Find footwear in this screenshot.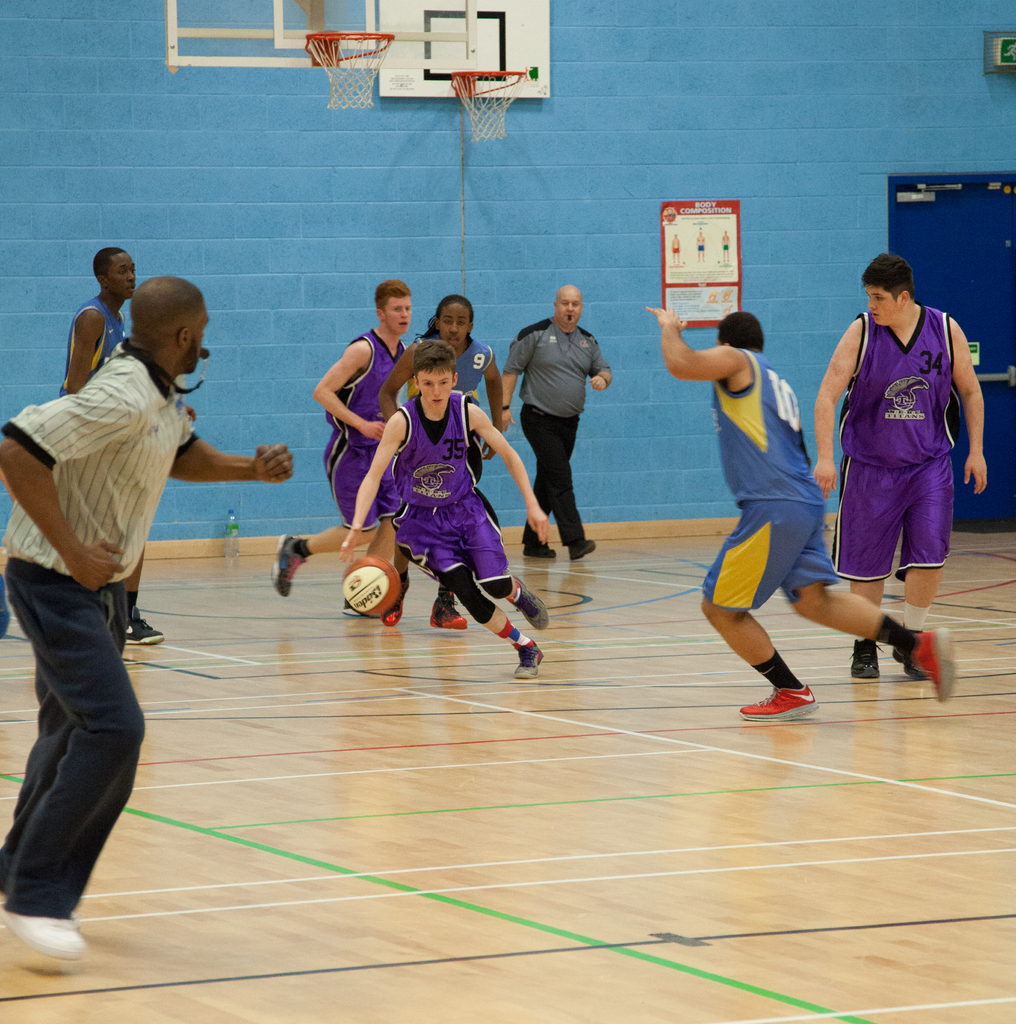
The bounding box for footwear is bbox(739, 684, 819, 717).
